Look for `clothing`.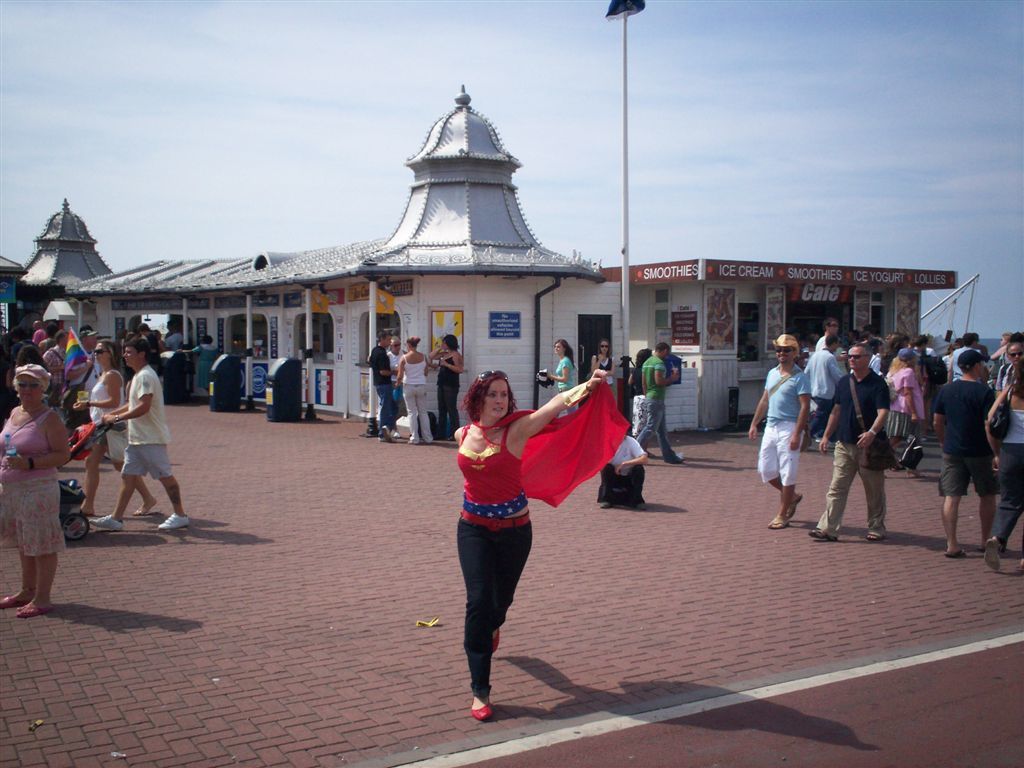
Found: x1=0, y1=404, x2=65, y2=550.
